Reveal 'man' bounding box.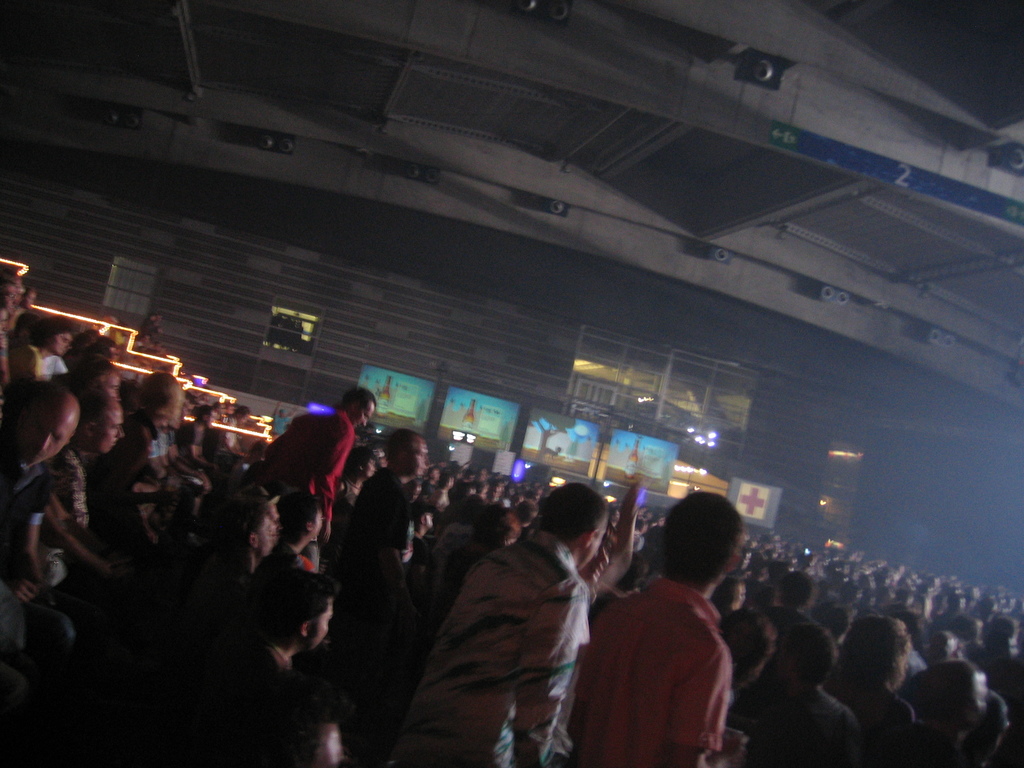
Revealed: BBox(399, 487, 628, 764).
